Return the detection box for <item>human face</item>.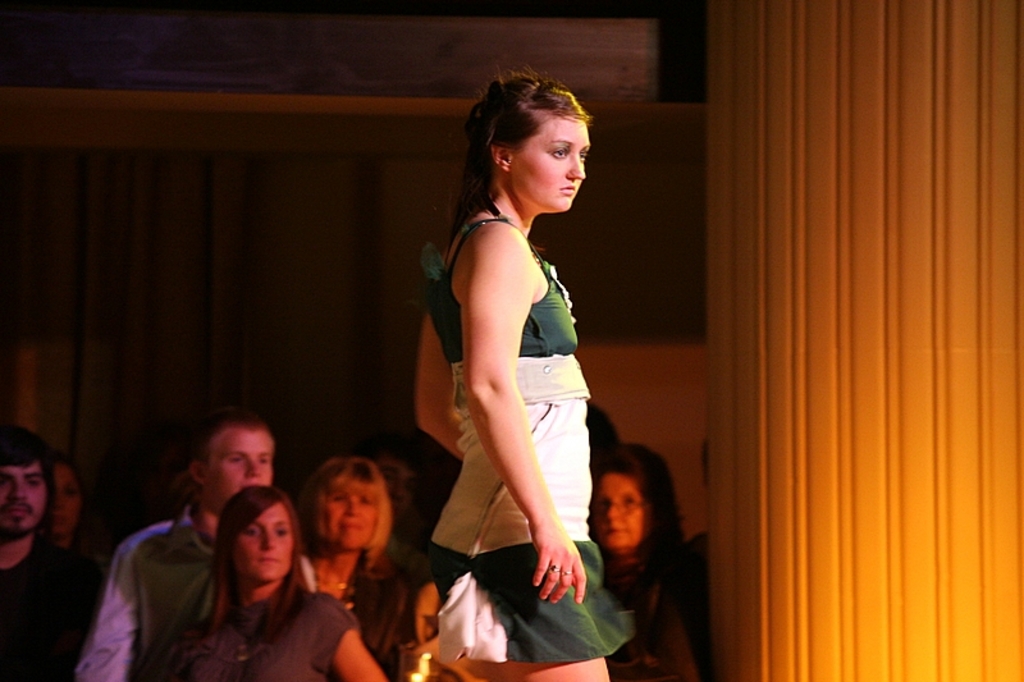
{"x1": 205, "y1": 430, "x2": 276, "y2": 504}.
